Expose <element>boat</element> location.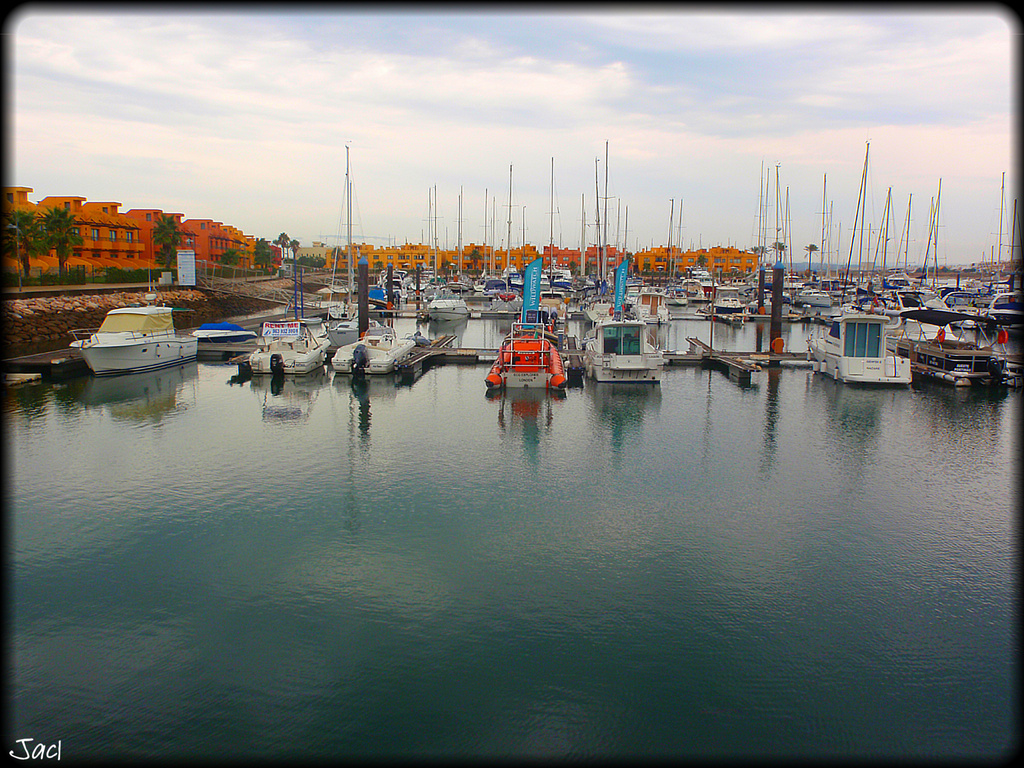
Exposed at <box>675,290,691,304</box>.
